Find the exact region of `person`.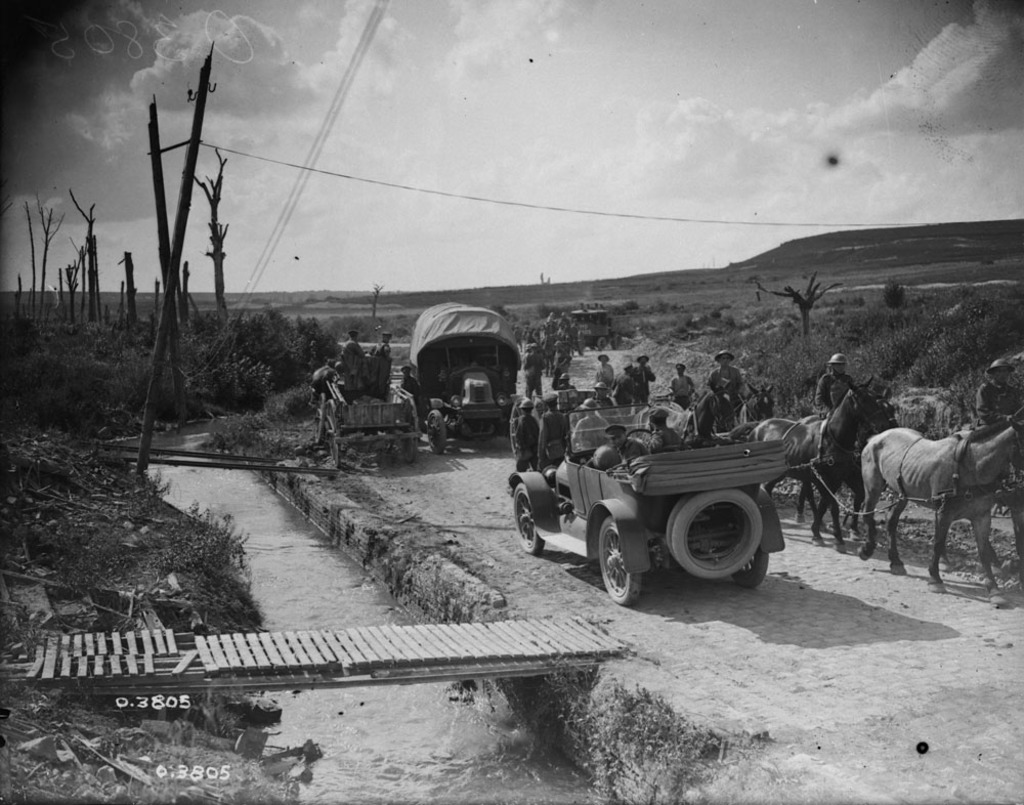
Exact region: [left=399, top=369, right=423, bottom=408].
